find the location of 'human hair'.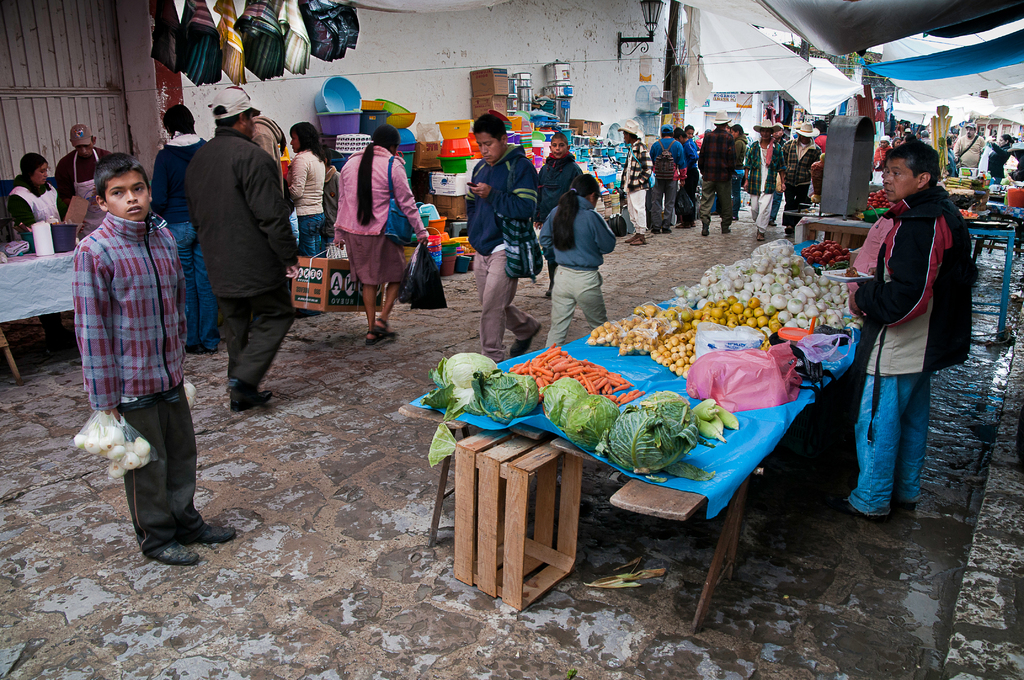
Location: region(475, 111, 508, 144).
